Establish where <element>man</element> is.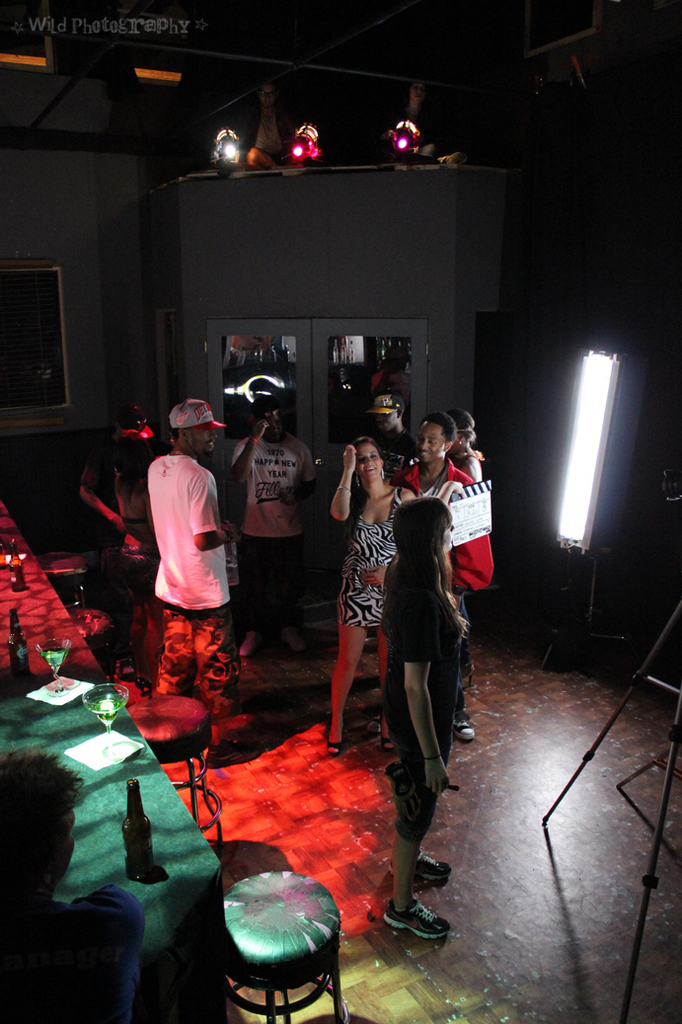
Established at [left=229, top=397, right=318, bottom=656].
